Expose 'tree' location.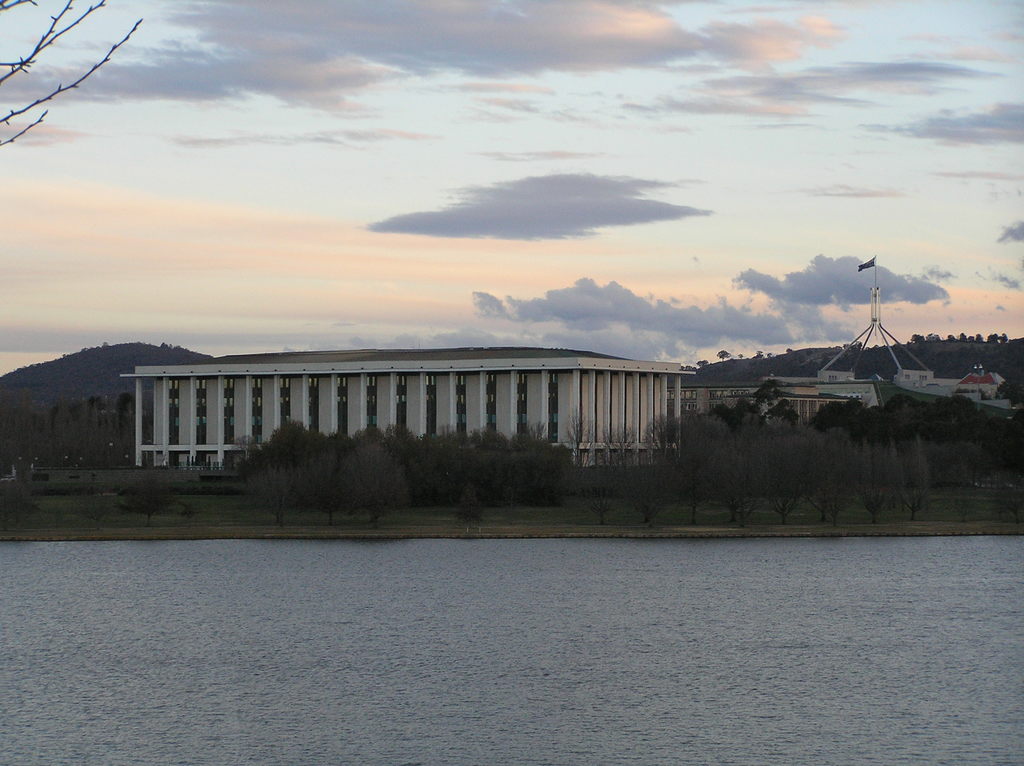
Exposed at (234,411,580,525).
